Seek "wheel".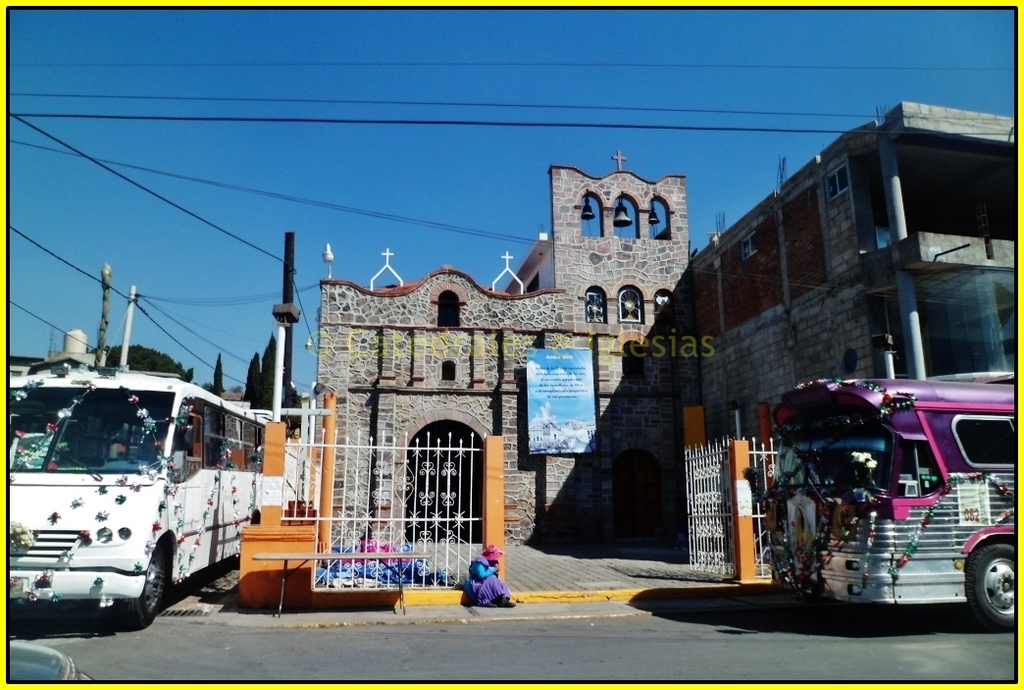
<bbox>957, 549, 1019, 630</bbox>.
